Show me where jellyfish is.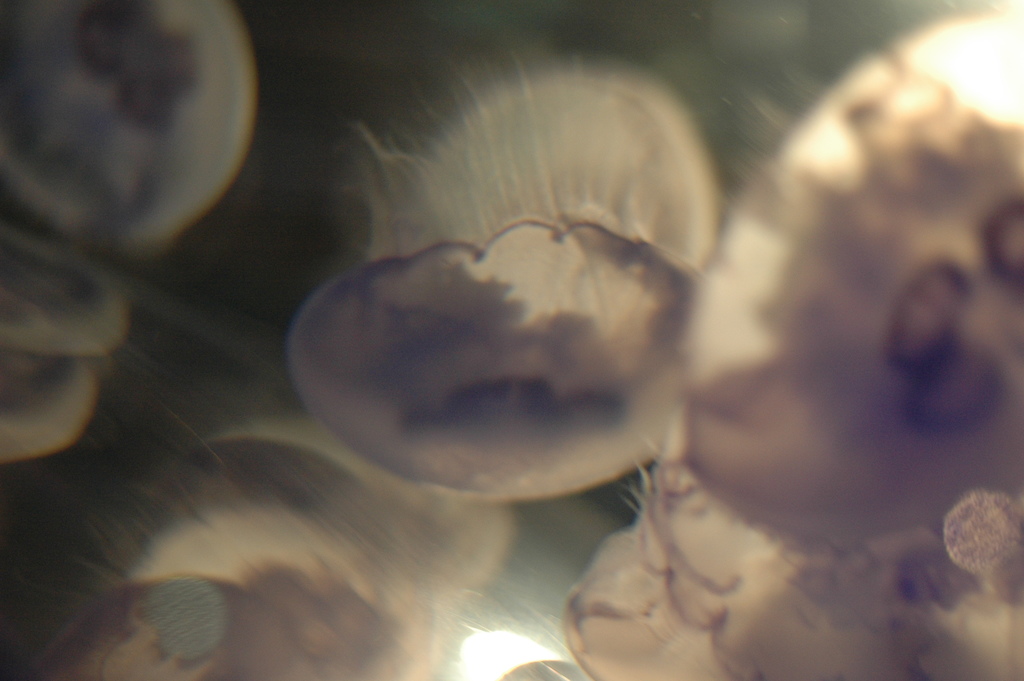
jellyfish is at Rect(655, 1, 1023, 550).
